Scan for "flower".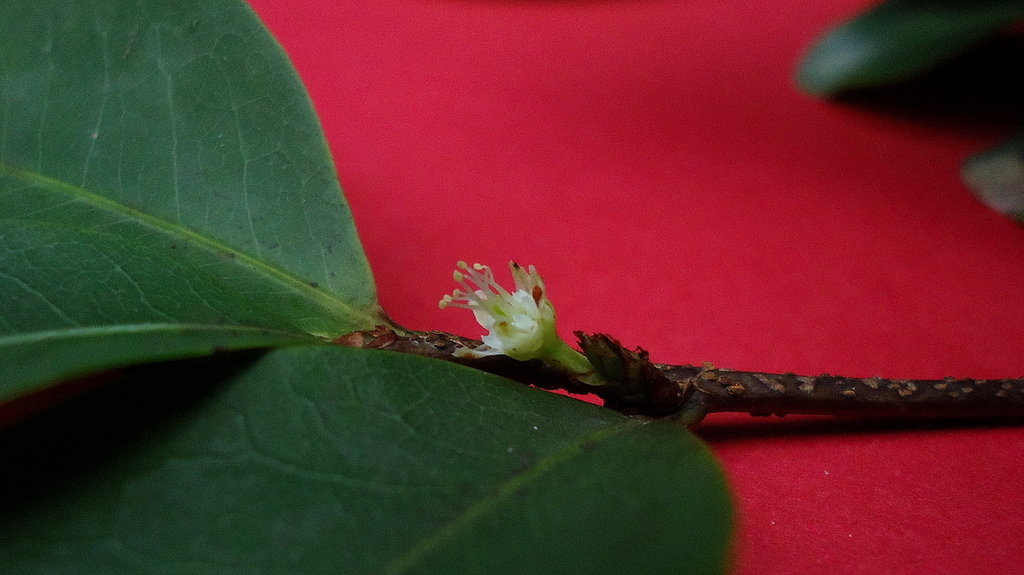
Scan result: BBox(443, 248, 564, 363).
